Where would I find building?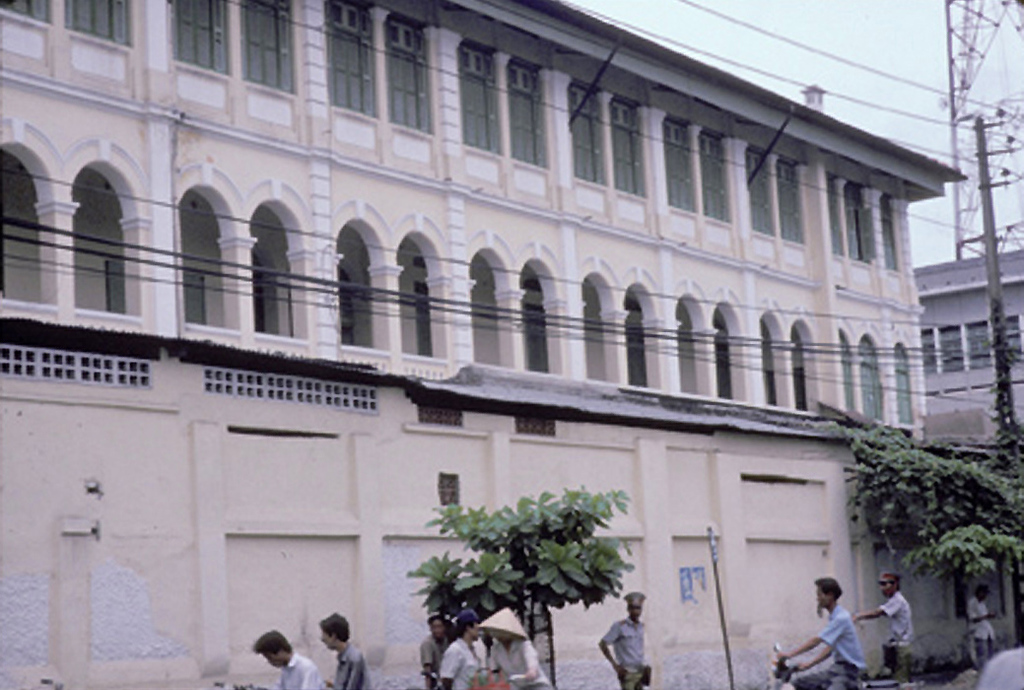
At pyautogui.locateOnScreen(919, 249, 1023, 444).
